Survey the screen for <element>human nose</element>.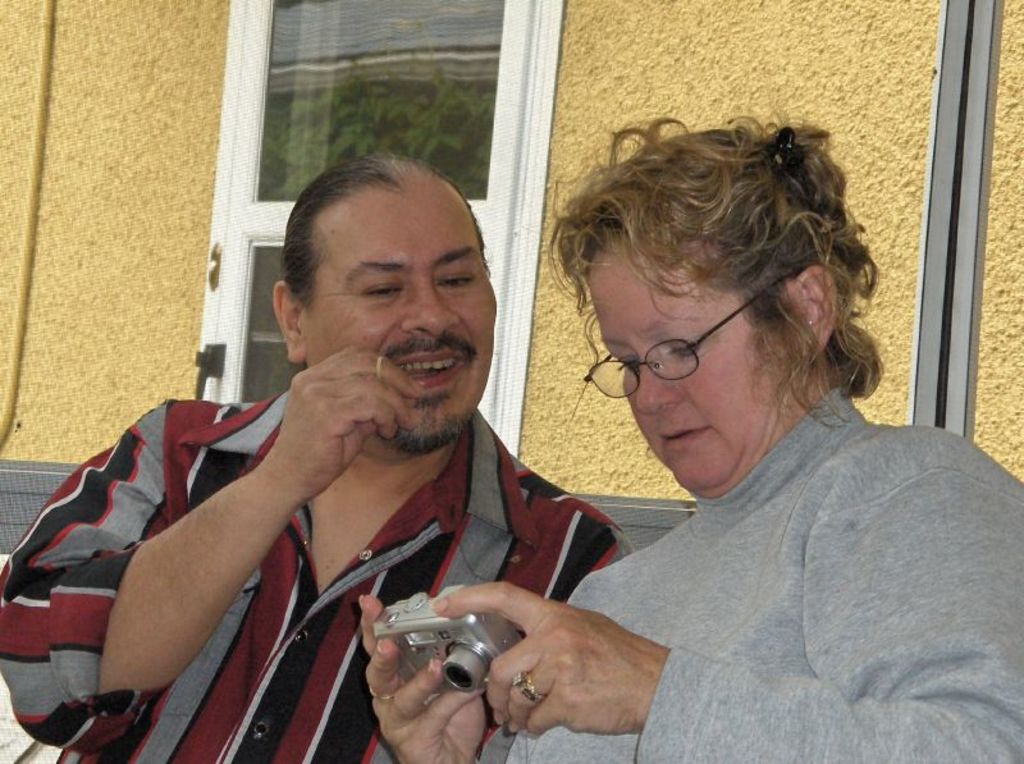
Survey found: select_region(404, 274, 462, 335).
